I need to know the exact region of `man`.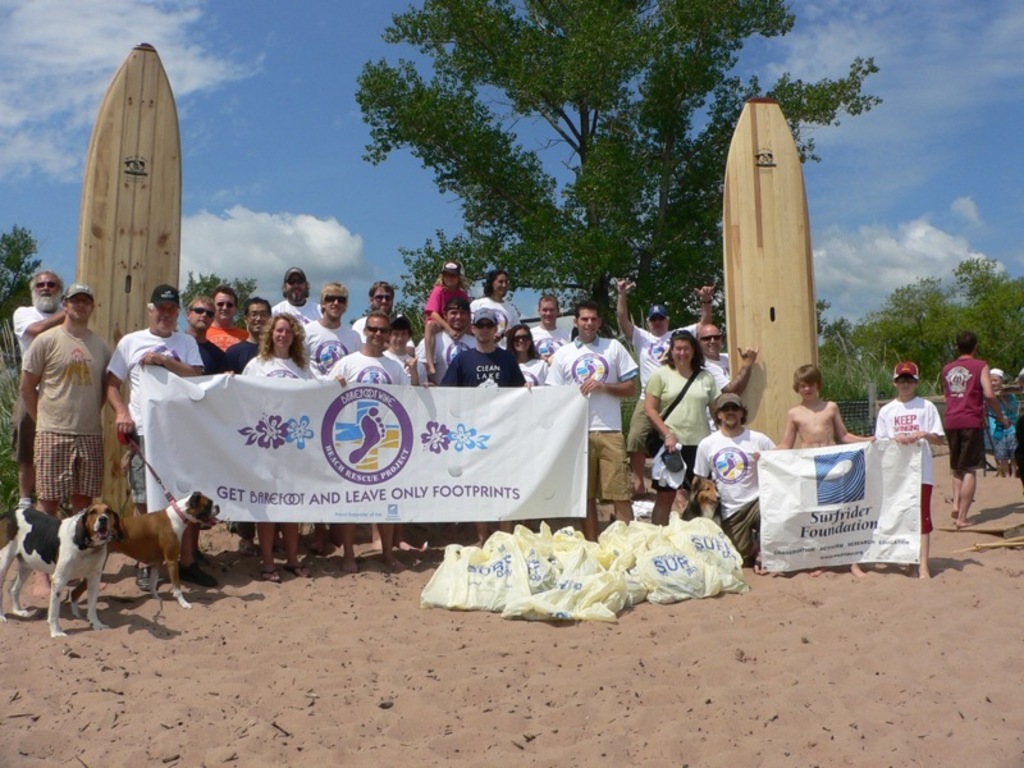
Region: [209,284,248,349].
